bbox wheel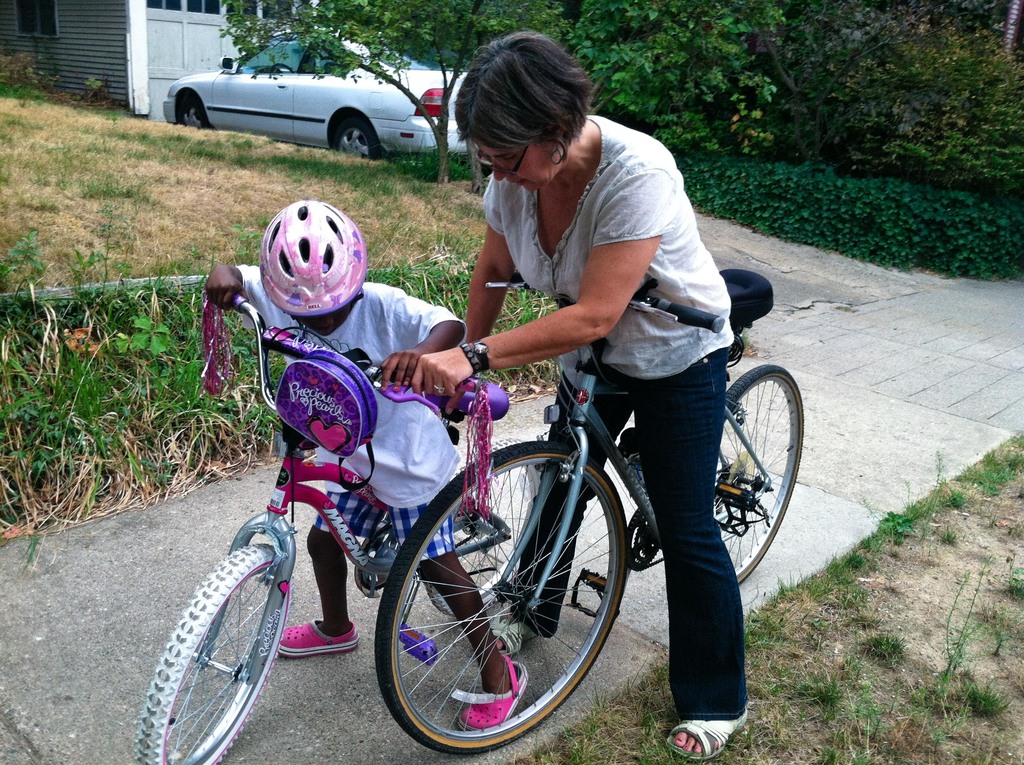
left=452, top=153, right=490, bottom=175
